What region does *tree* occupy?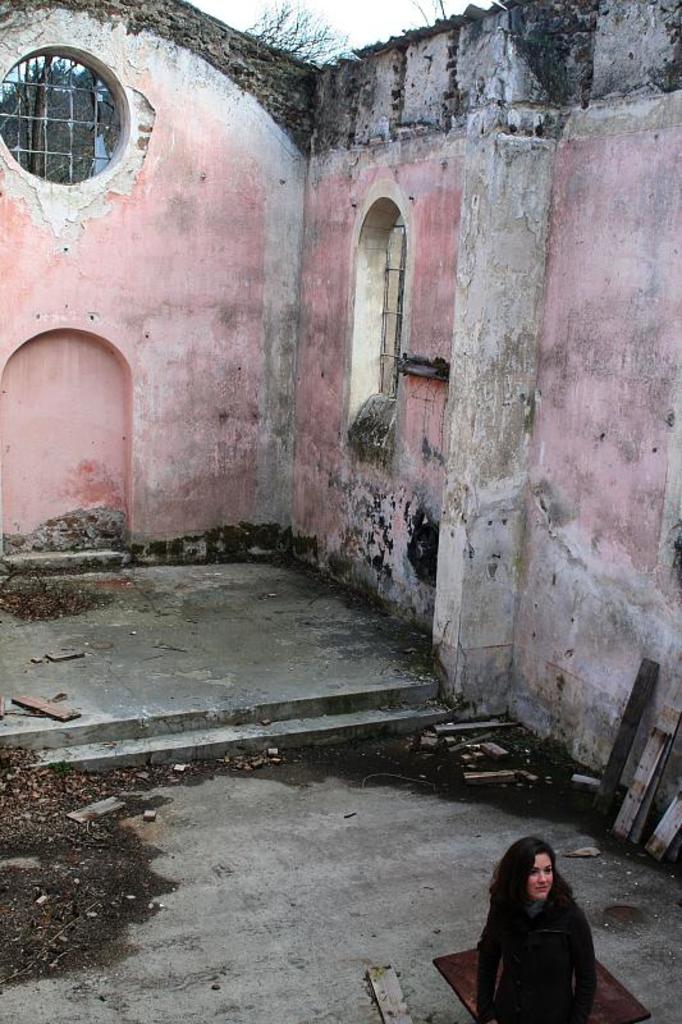
(left=242, top=0, right=351, bottom=64).
